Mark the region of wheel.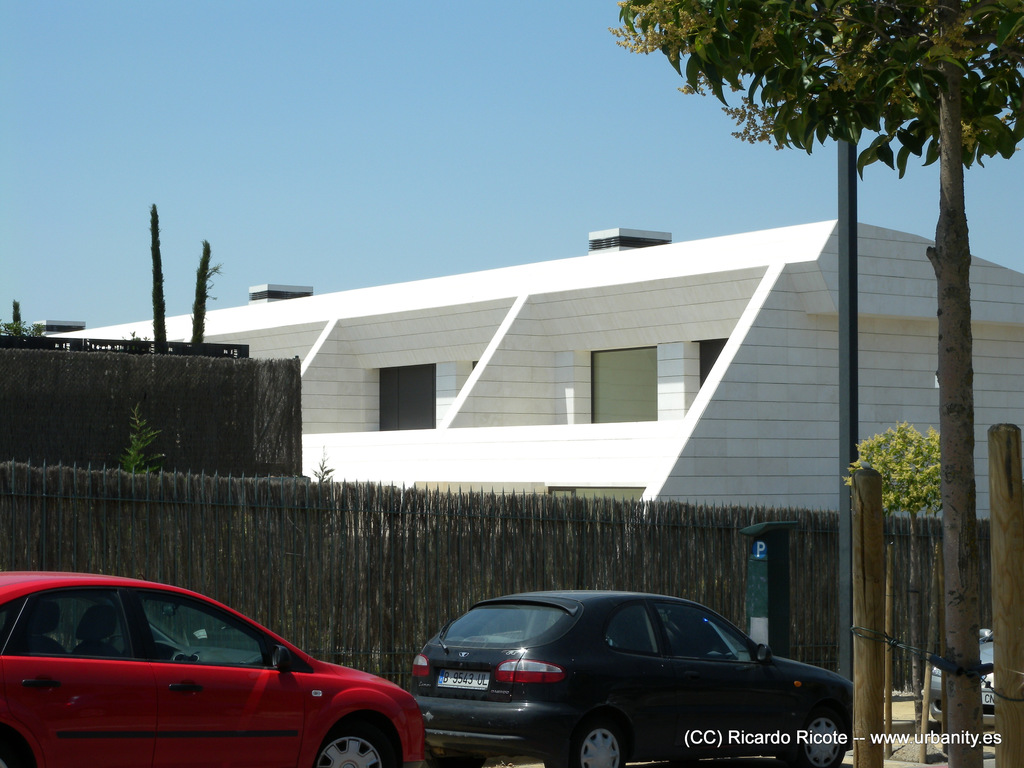
Region: BBox(778, 717, 846, 767).
